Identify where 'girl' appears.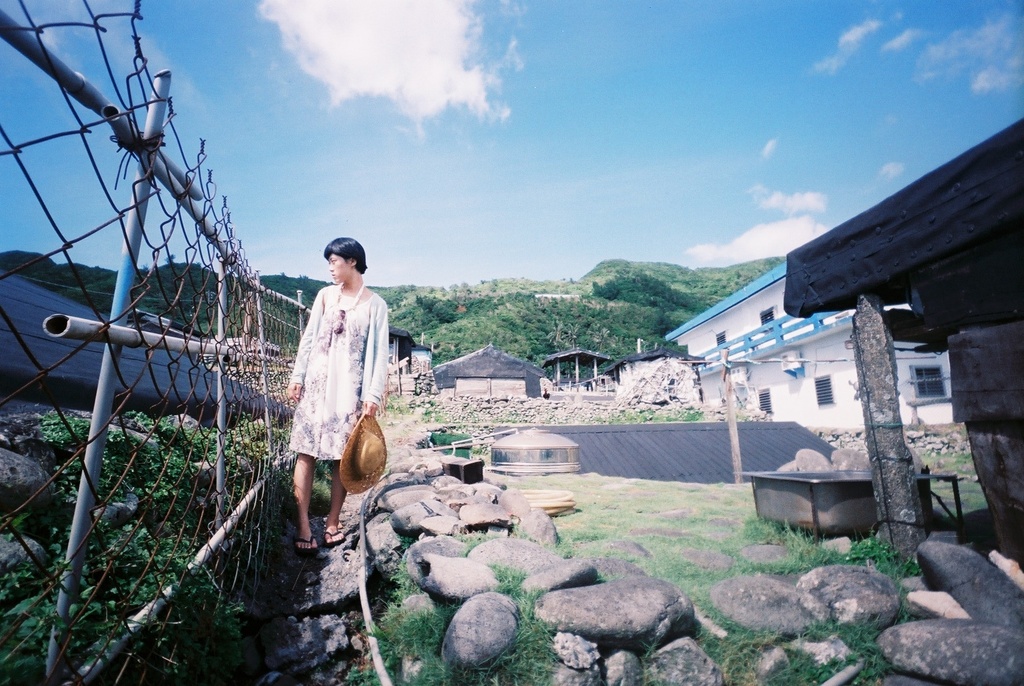
Appears at (287,238,387,546).
